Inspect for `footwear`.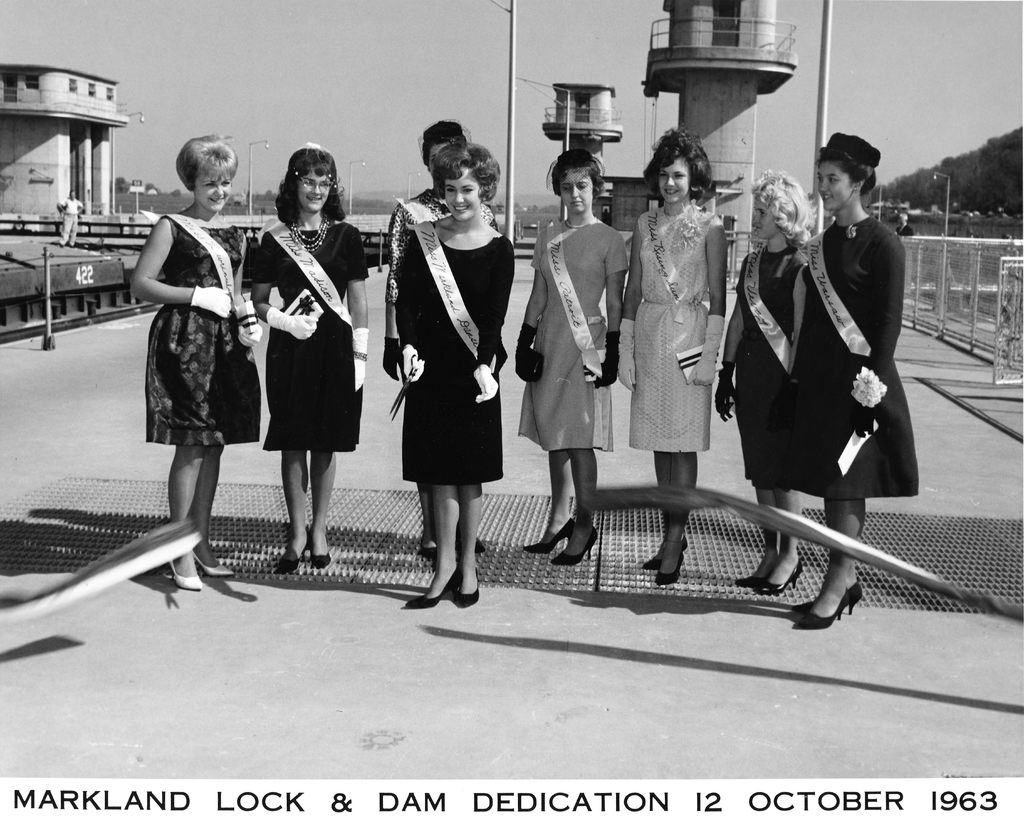
Inspection: <bbox>455, 566, 476, 605</bbox>.
